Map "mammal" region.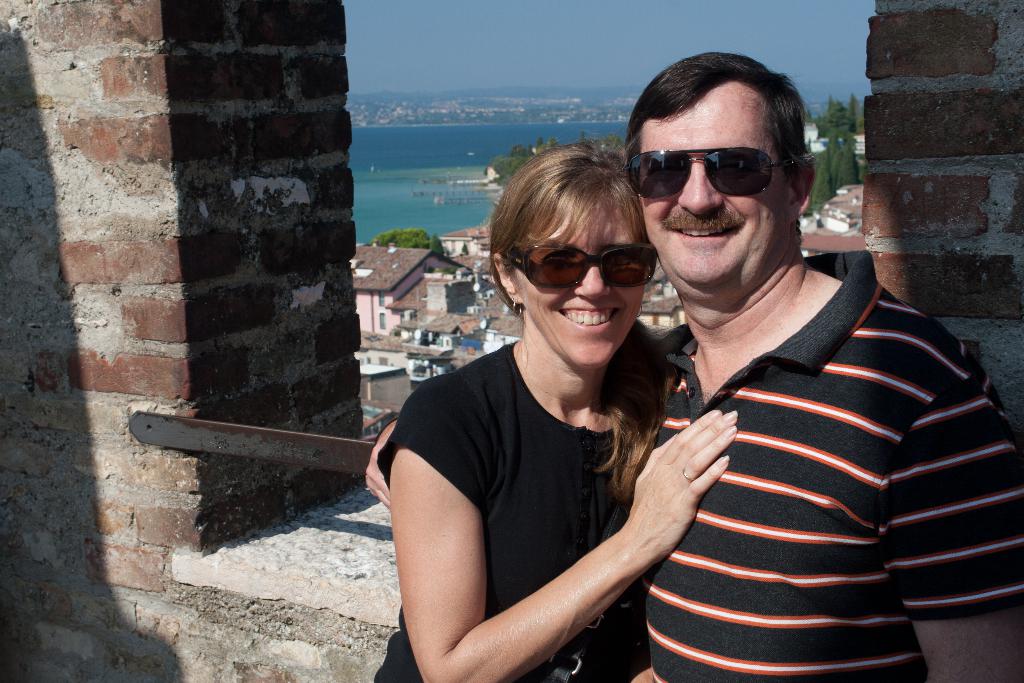
Mapped to locate(362, 51, 1023, 682).
